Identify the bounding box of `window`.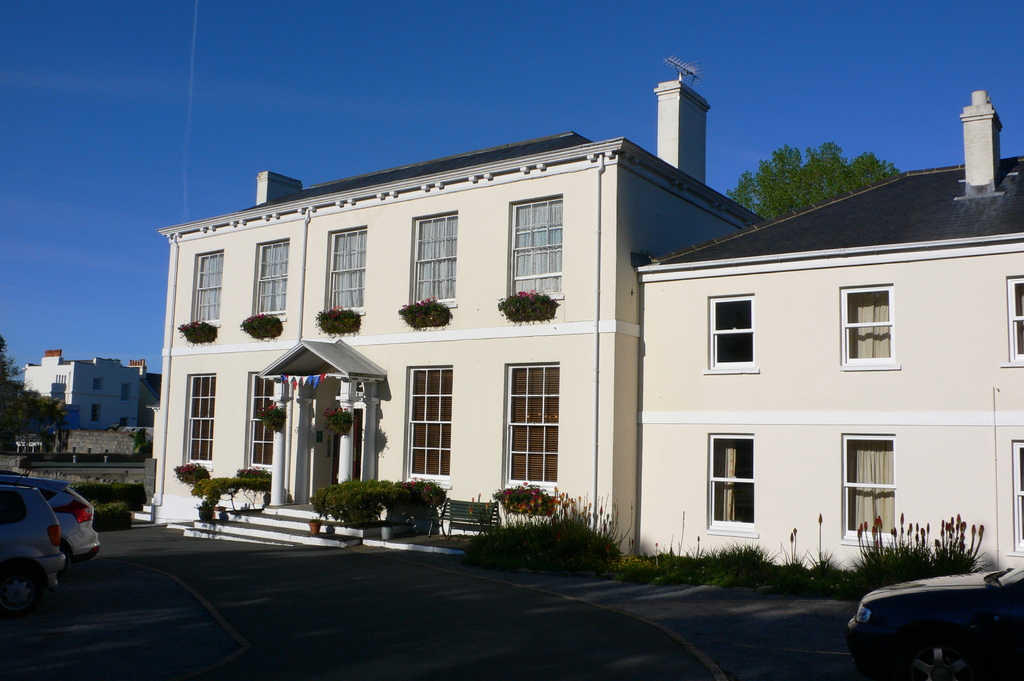
select_region(191, 252, 222, 329).
